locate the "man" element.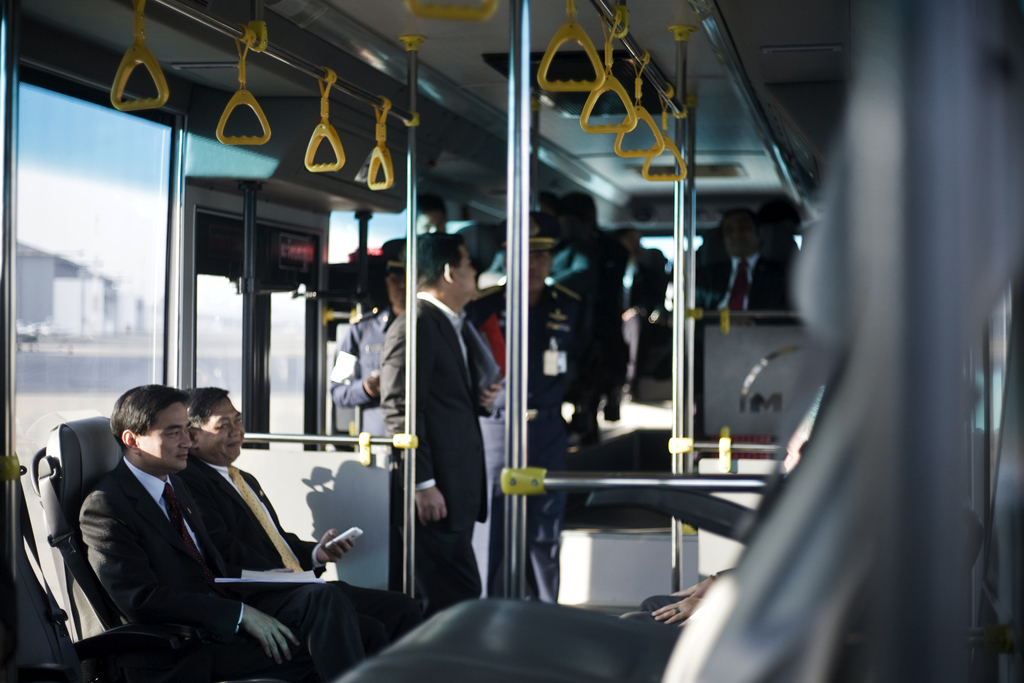
Element bbox: l=376, t=253, r=493, b=602.
